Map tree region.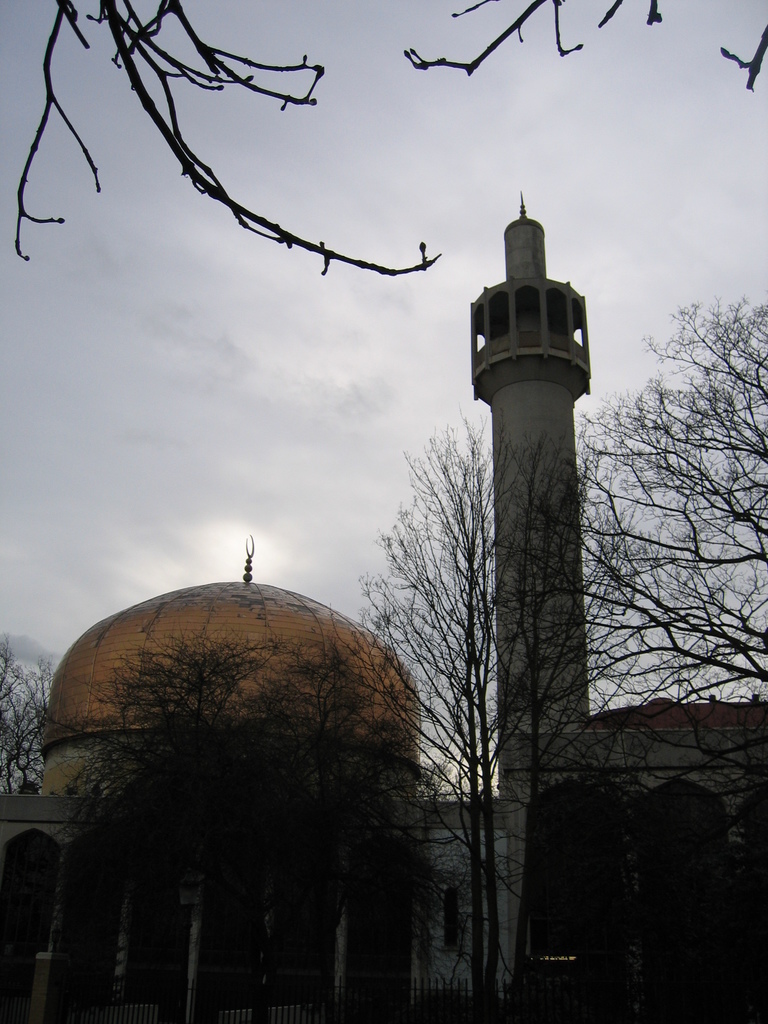
Mapped to (x1=513, y1=289, x2=767, y2=1023).
